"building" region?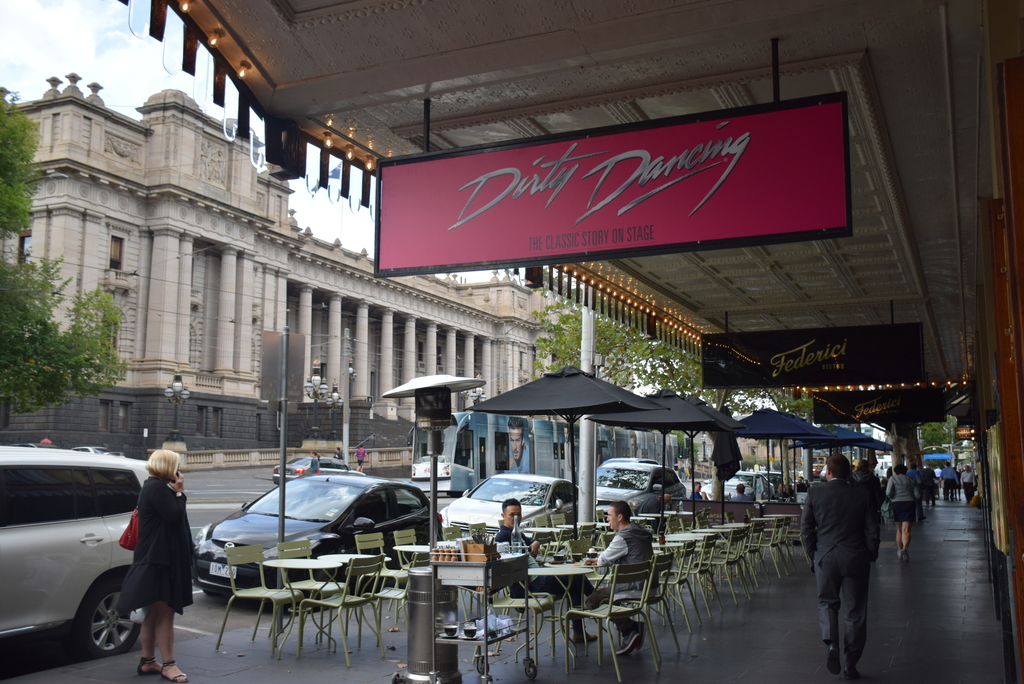
box=[0, 72, 556, 454]
